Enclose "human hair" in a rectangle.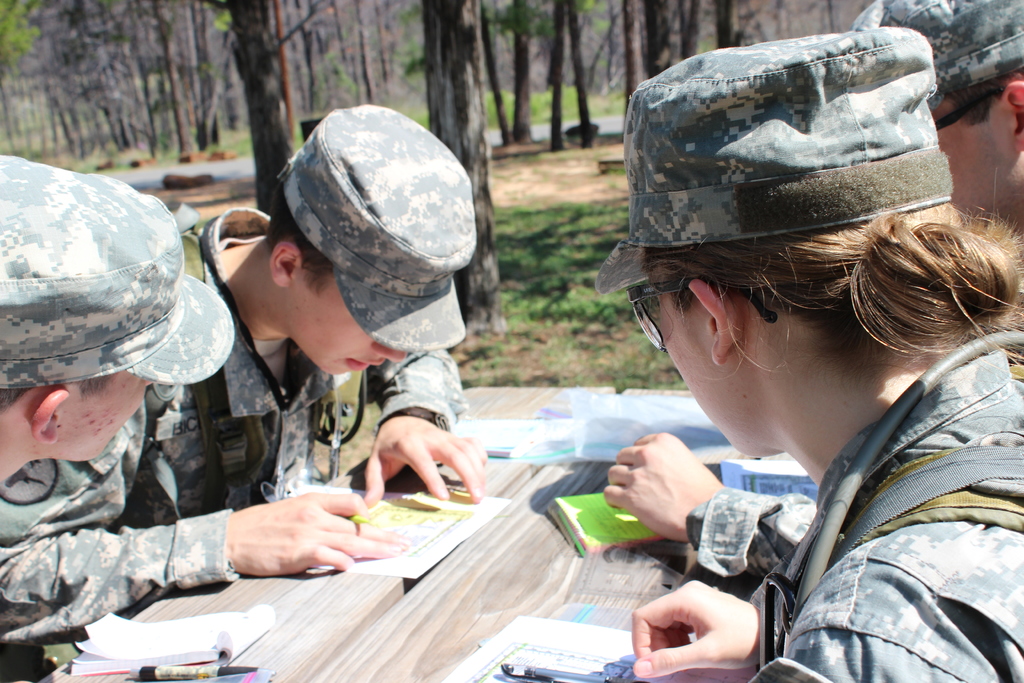
pyautogui.locateOnScreen(943, 63, 1023, 132).
